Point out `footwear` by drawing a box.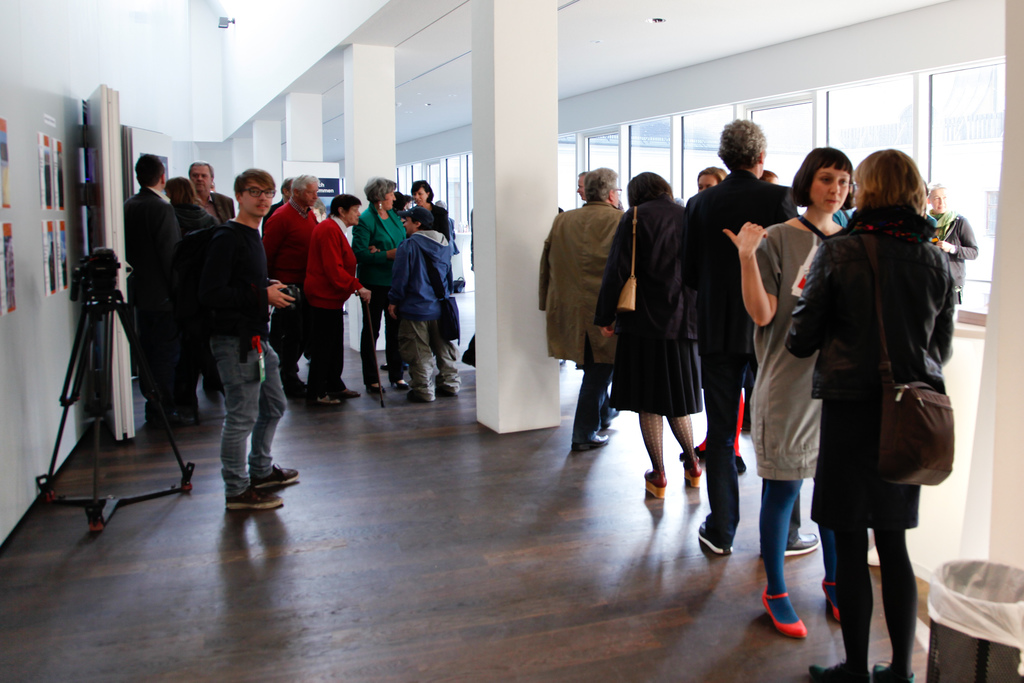
(left=758, top=584, right=811, bottom=642).
